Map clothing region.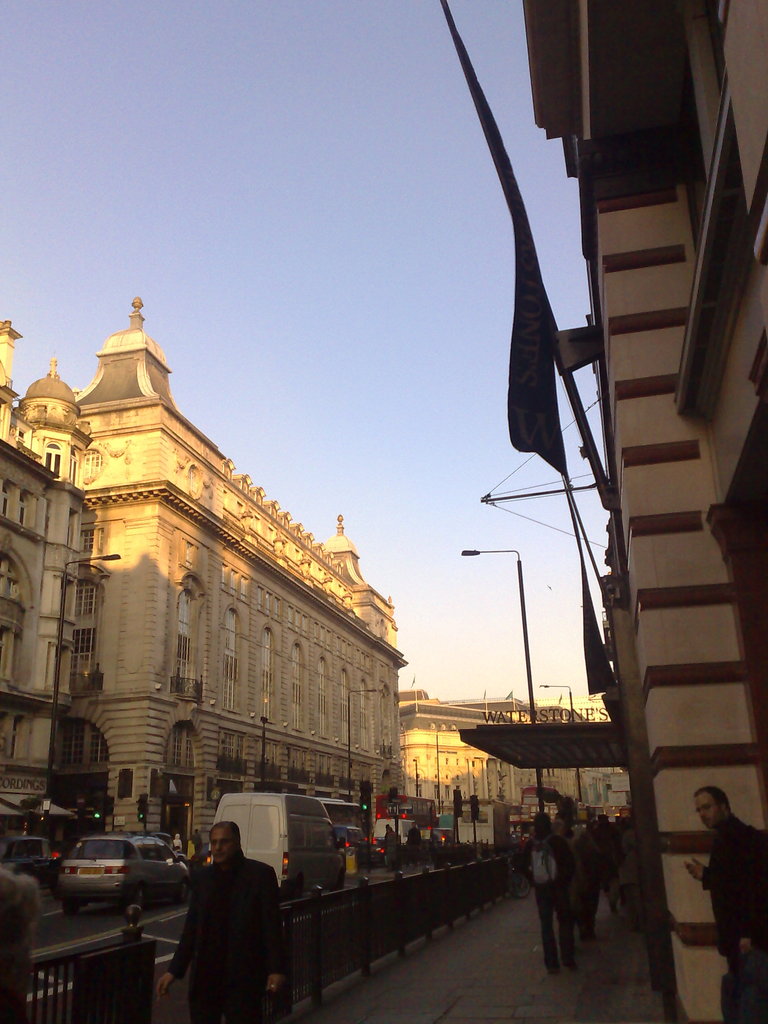
Mapped to (710,818,767,949).
